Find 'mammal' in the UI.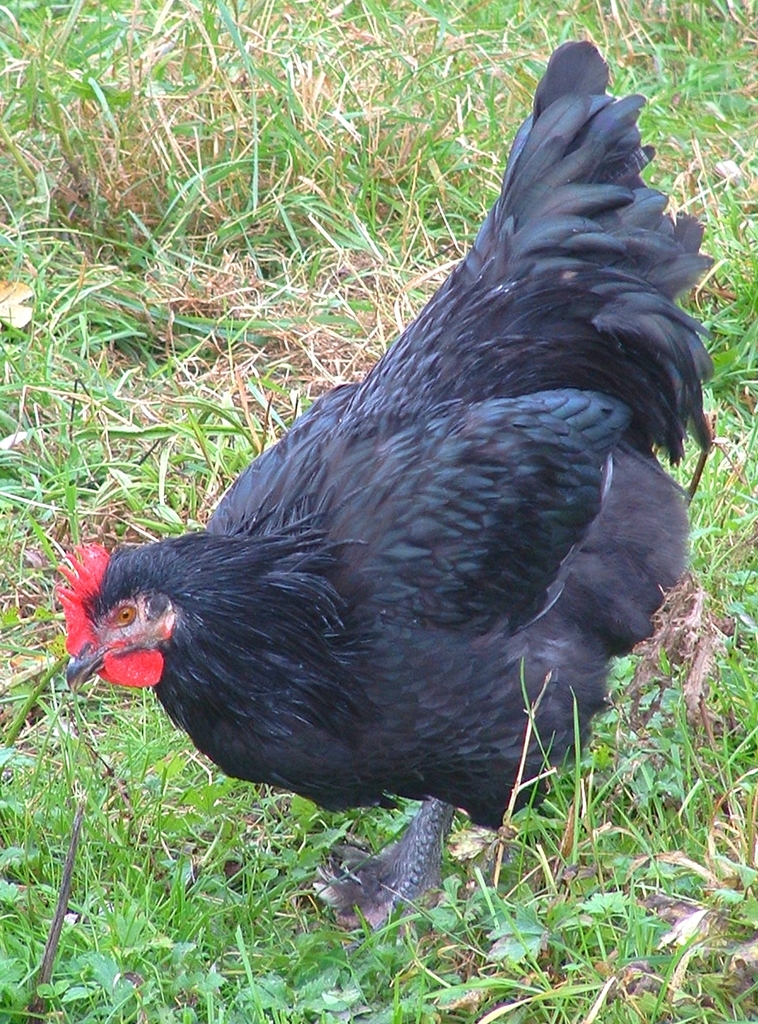
UI element at box=[17, 0, 746, 943].
